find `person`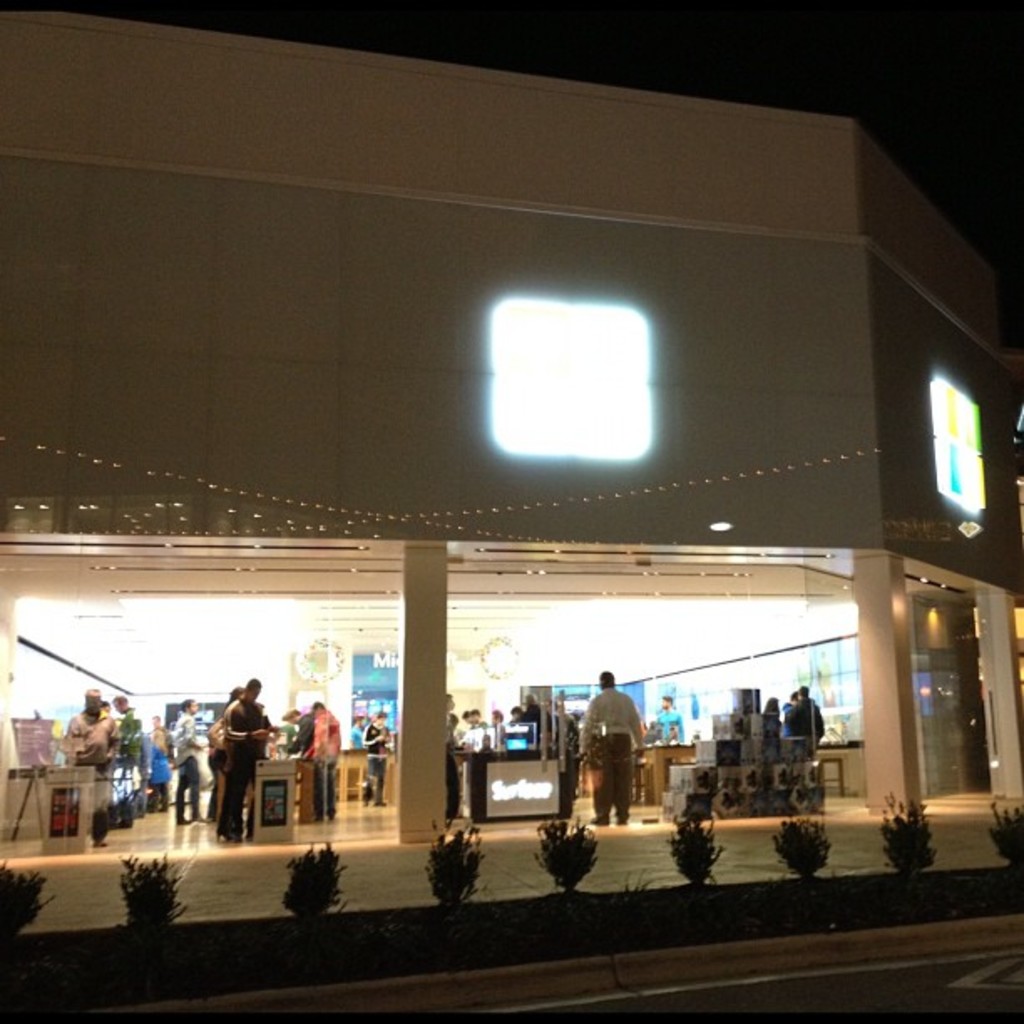
283/709/315/751
